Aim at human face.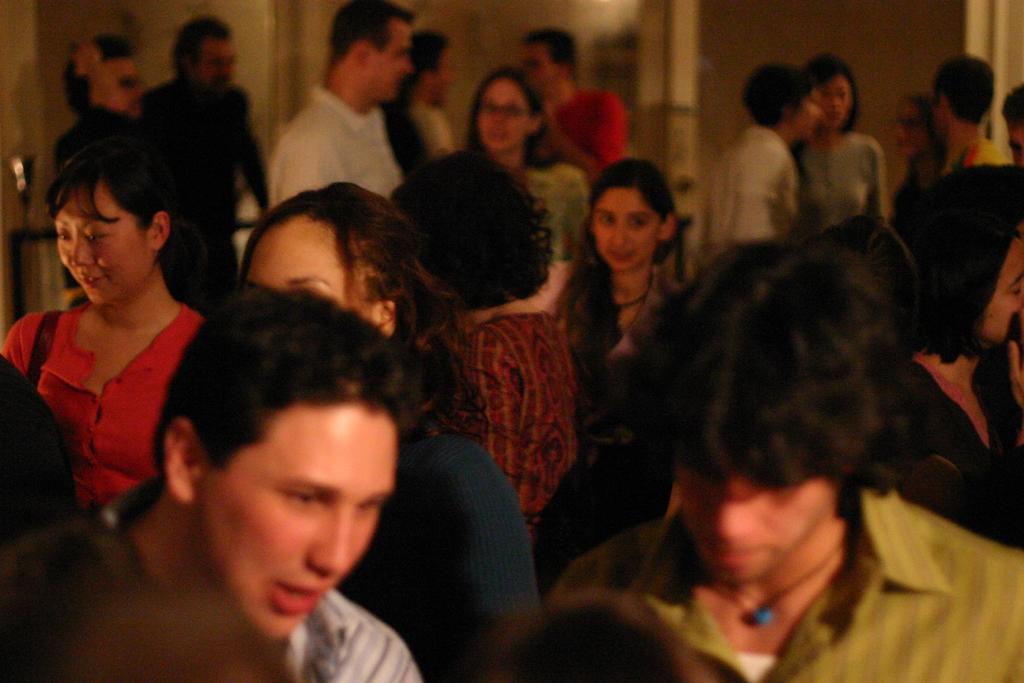
Aimed at {"left": 591, "top": 184, "right": 659, "bottom": 274}.
